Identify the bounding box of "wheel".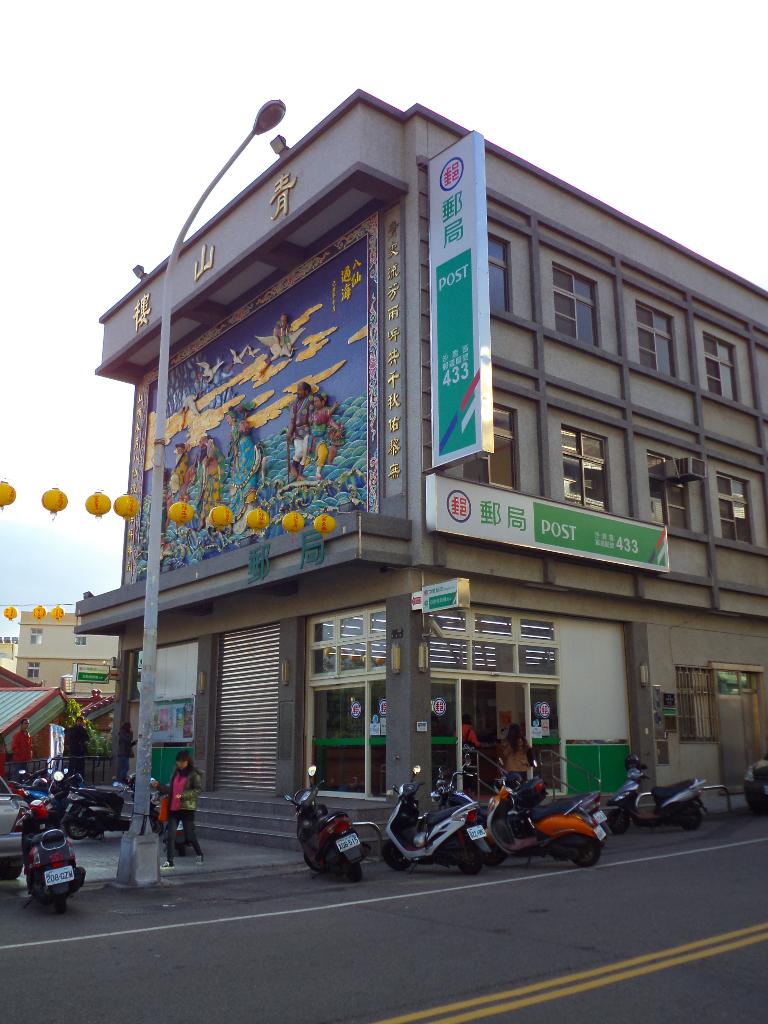
box(296, 838, 326, 882).
